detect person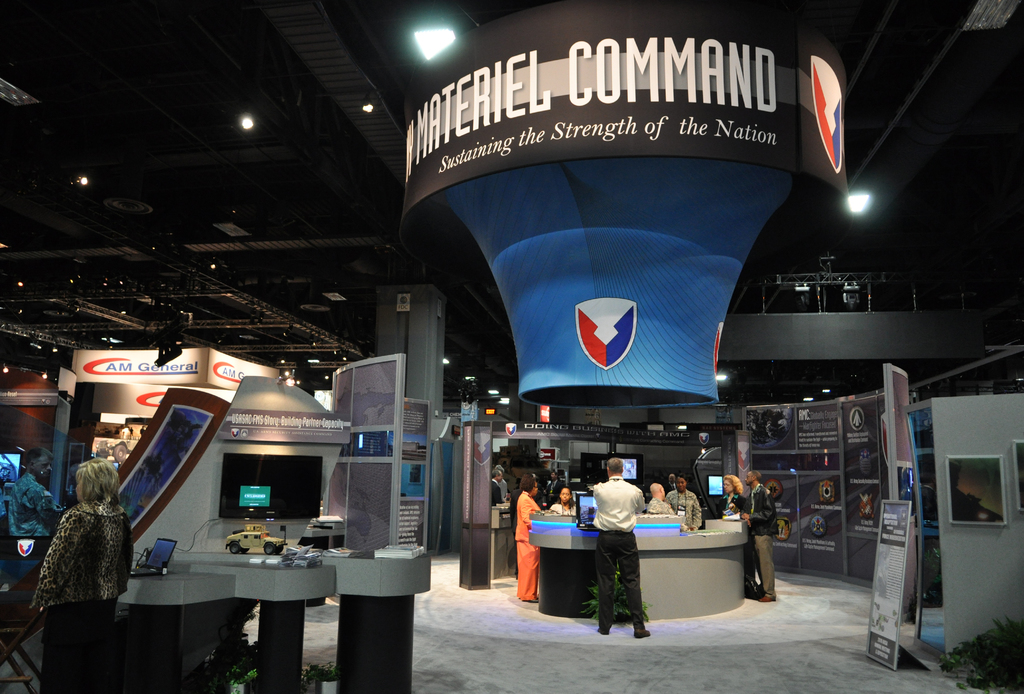
(714,474,742,519)
